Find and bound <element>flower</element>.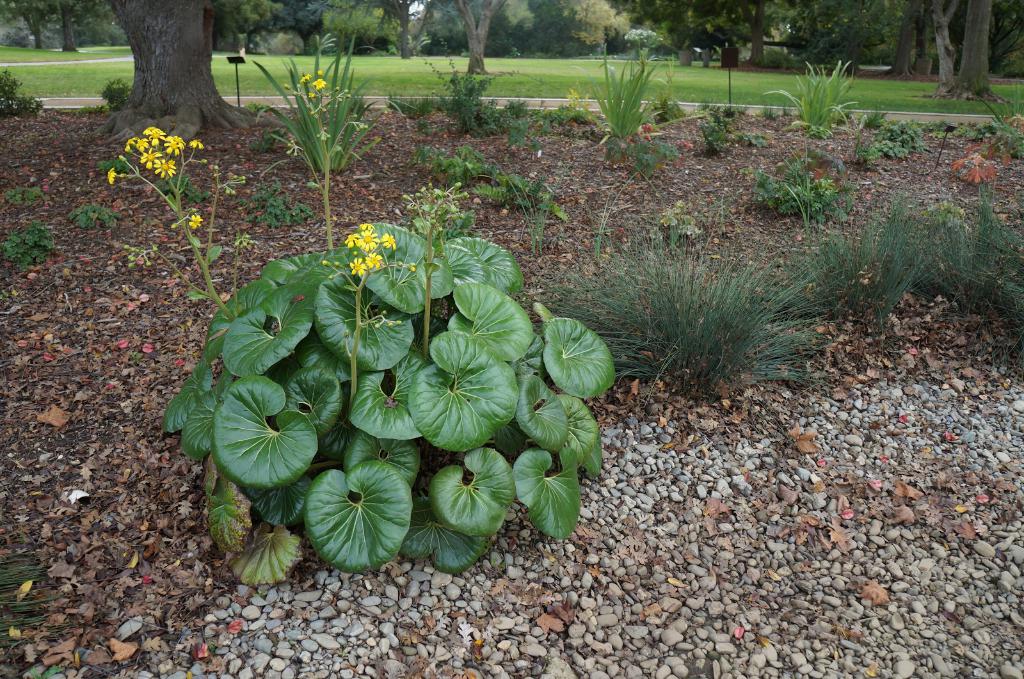
Bound: box(150, 129, 161, 148).
